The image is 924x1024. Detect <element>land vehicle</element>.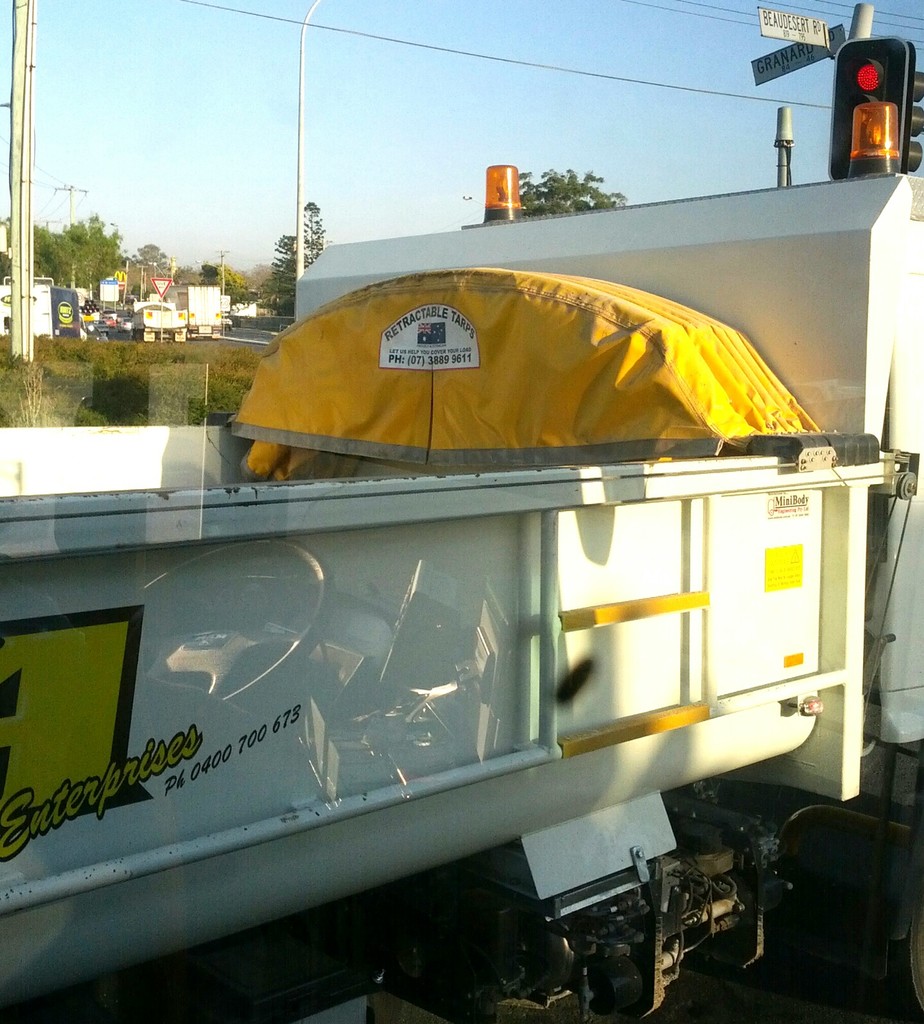
Detection: region(105, 312, 118, 317).
